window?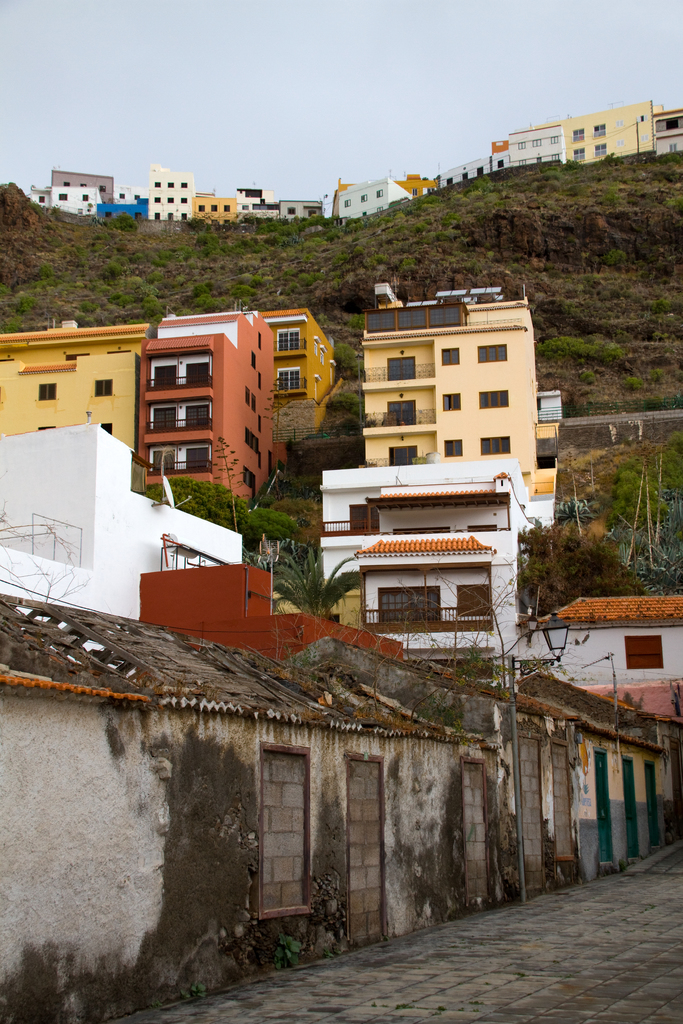
(x1=278, y1=367, x2=297, y2=390)
